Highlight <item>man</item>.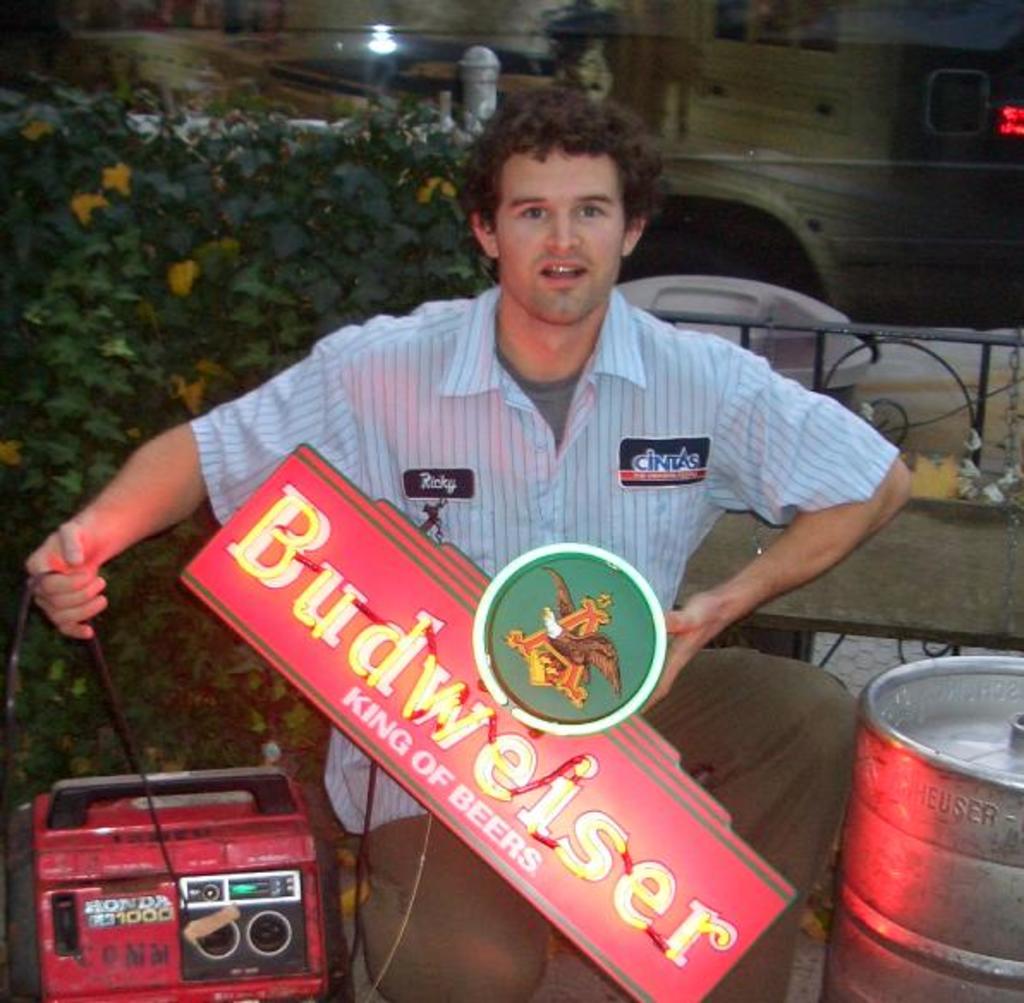
Highlighted region: [21, 89, 916, 1001].
